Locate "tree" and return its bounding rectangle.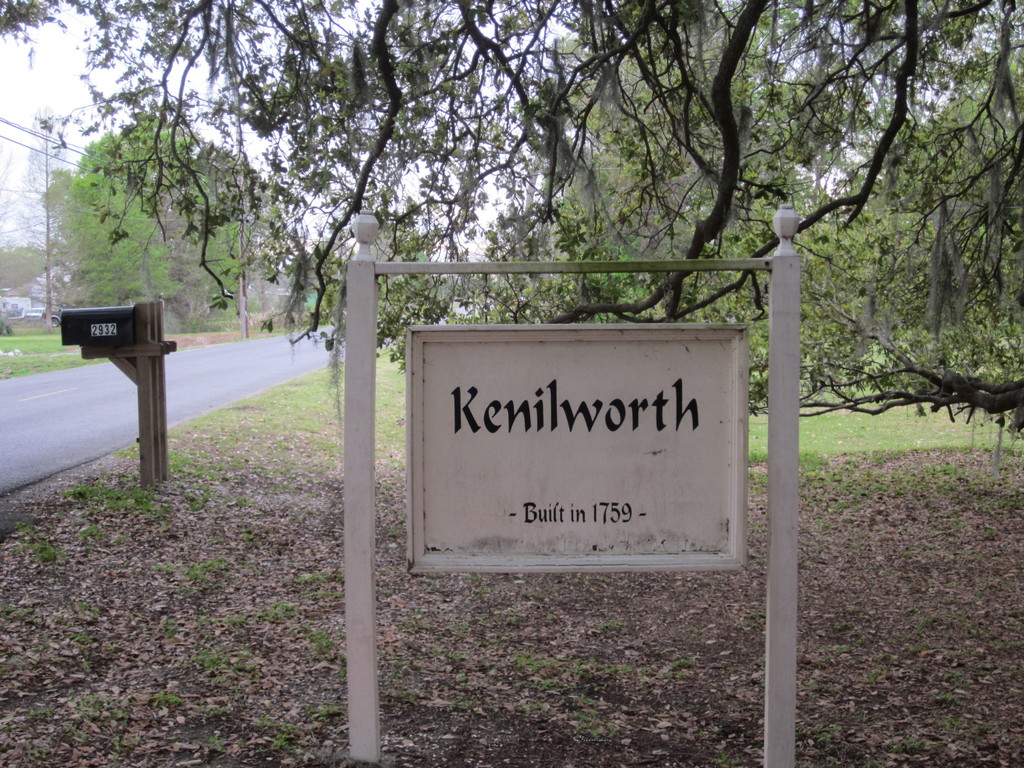
[left=22, top=103, right=71, bottom=333].
